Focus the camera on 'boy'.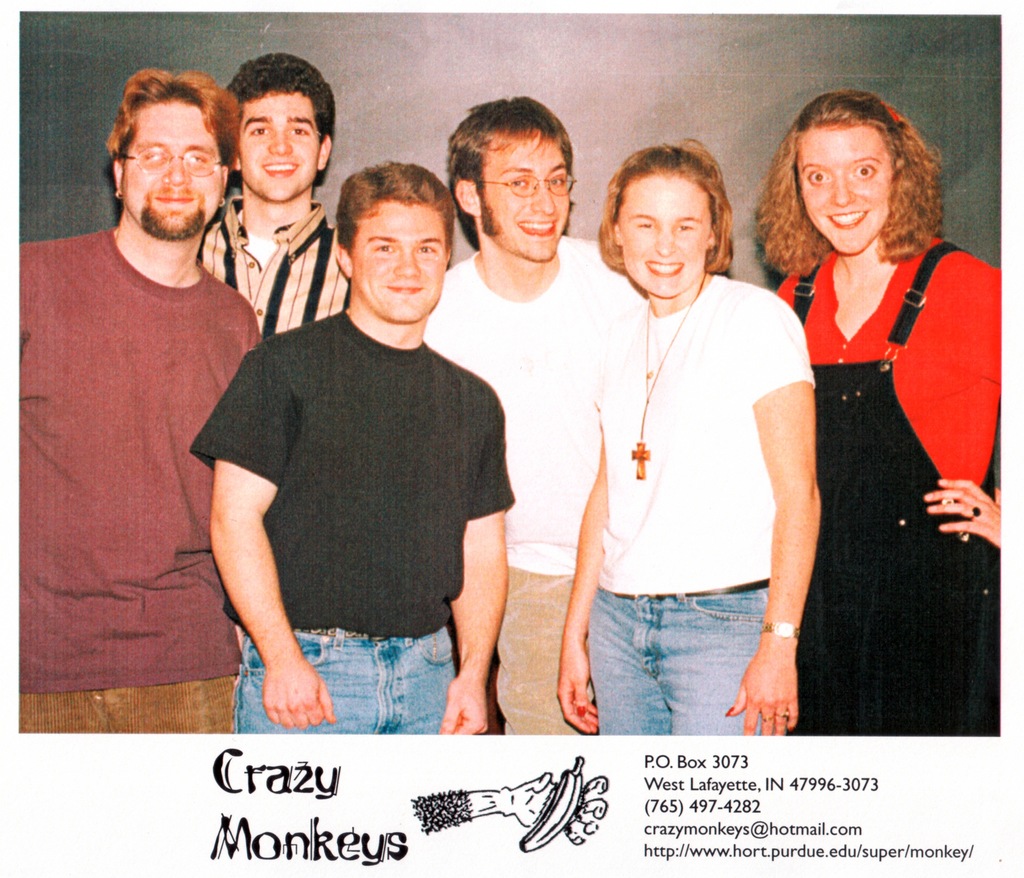
Focus region: detection(194, 50, 352, 333).
